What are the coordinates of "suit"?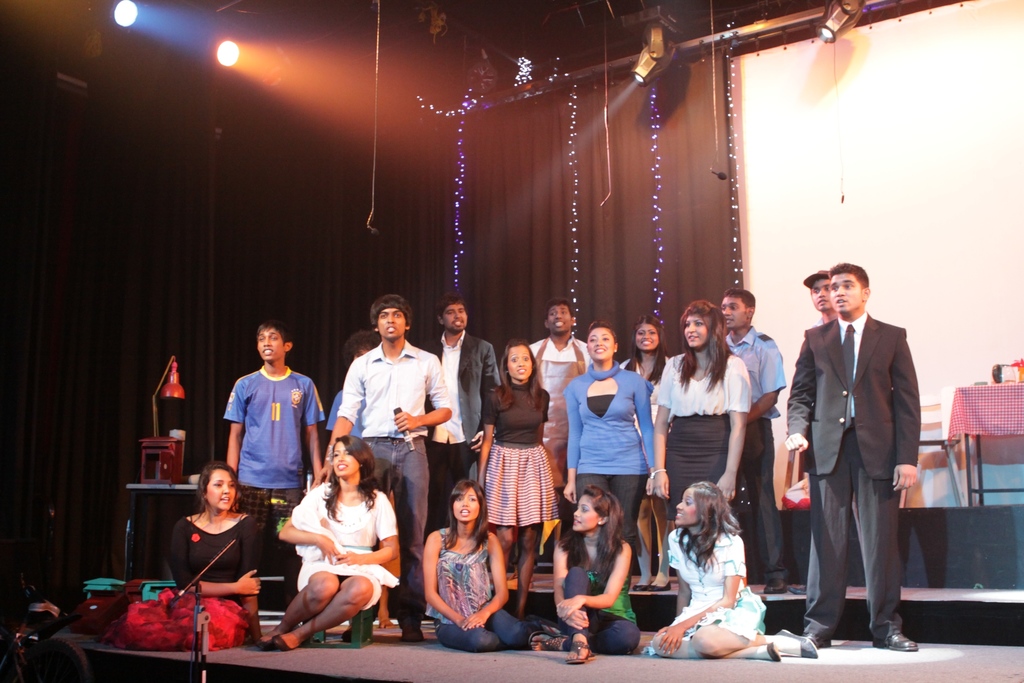
[781, 282, 902, 638].
